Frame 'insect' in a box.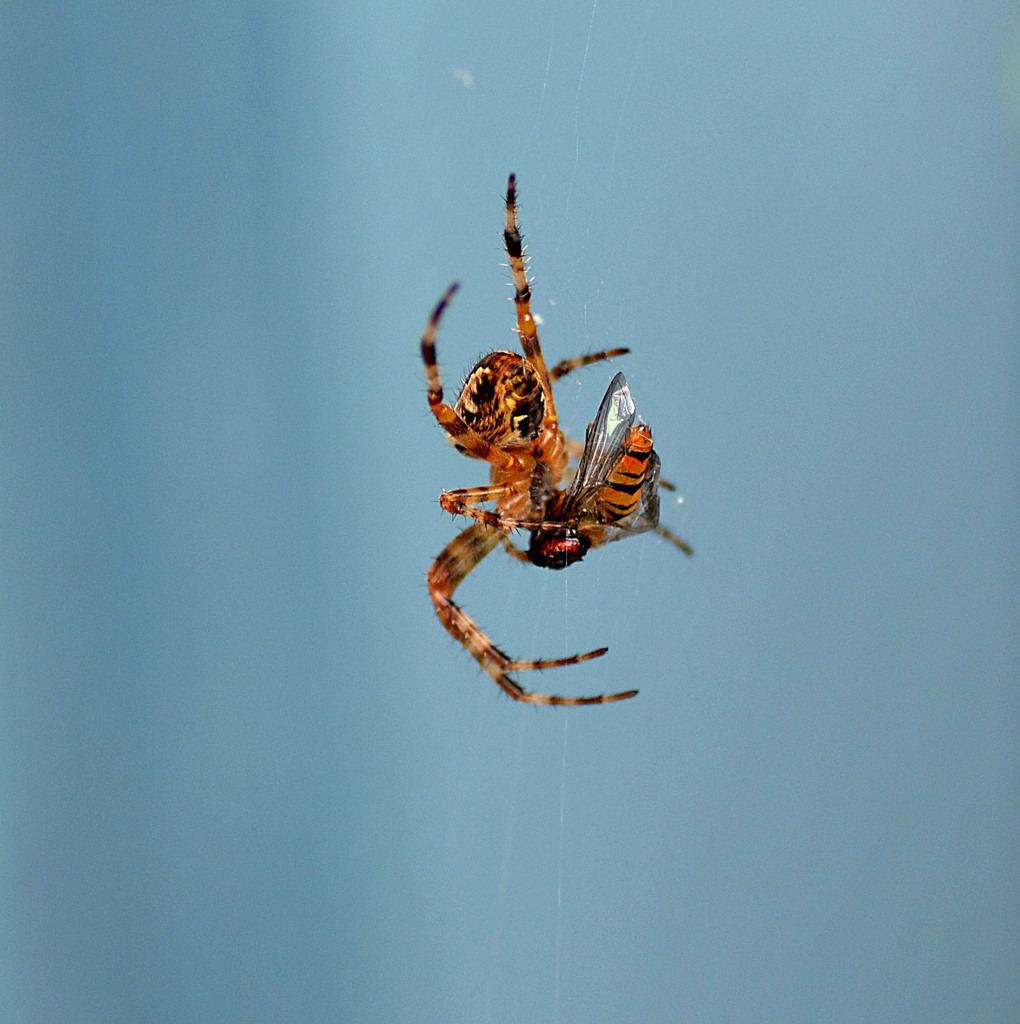
(417,171,706,720).
